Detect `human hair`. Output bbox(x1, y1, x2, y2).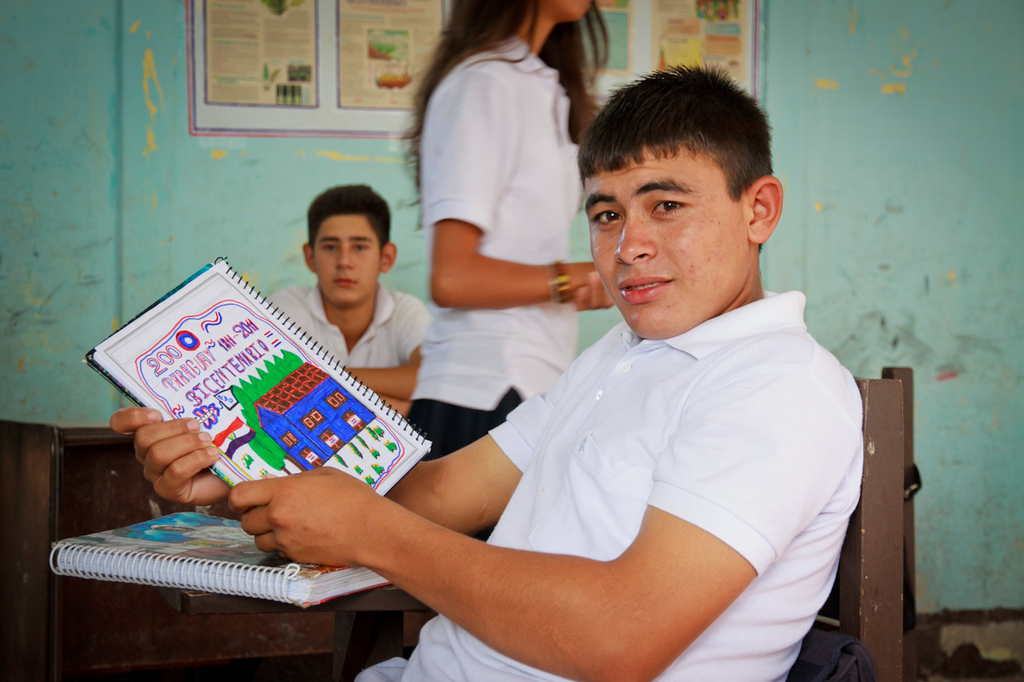
bbox(397, 0, 624, 245).
